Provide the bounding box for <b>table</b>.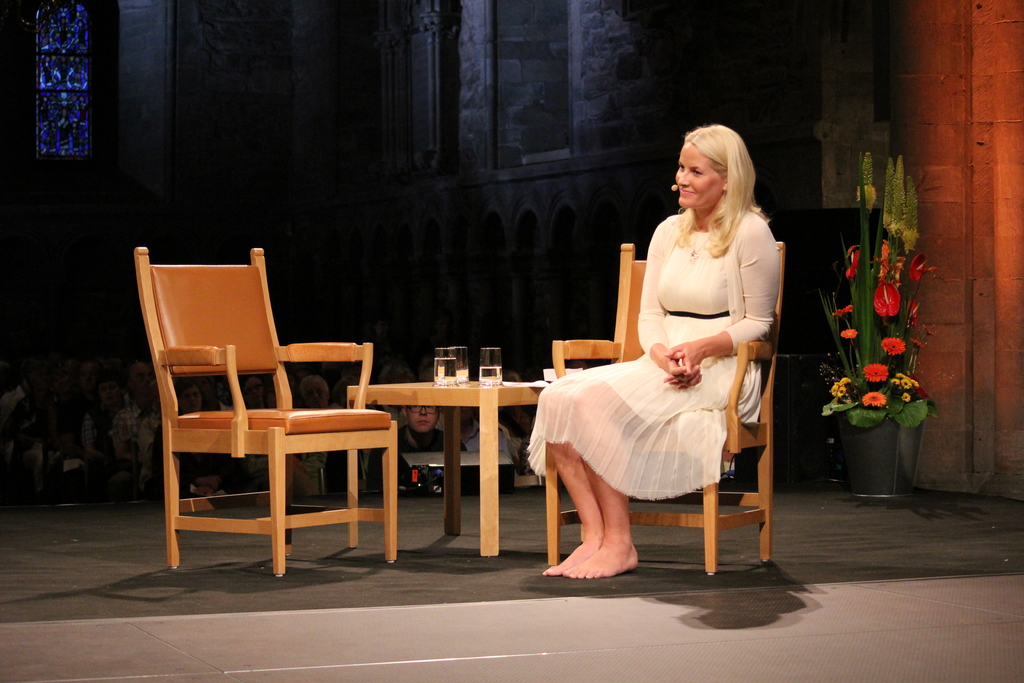
pyautogui.locateOnScreen(359, 359, 543, 543).
